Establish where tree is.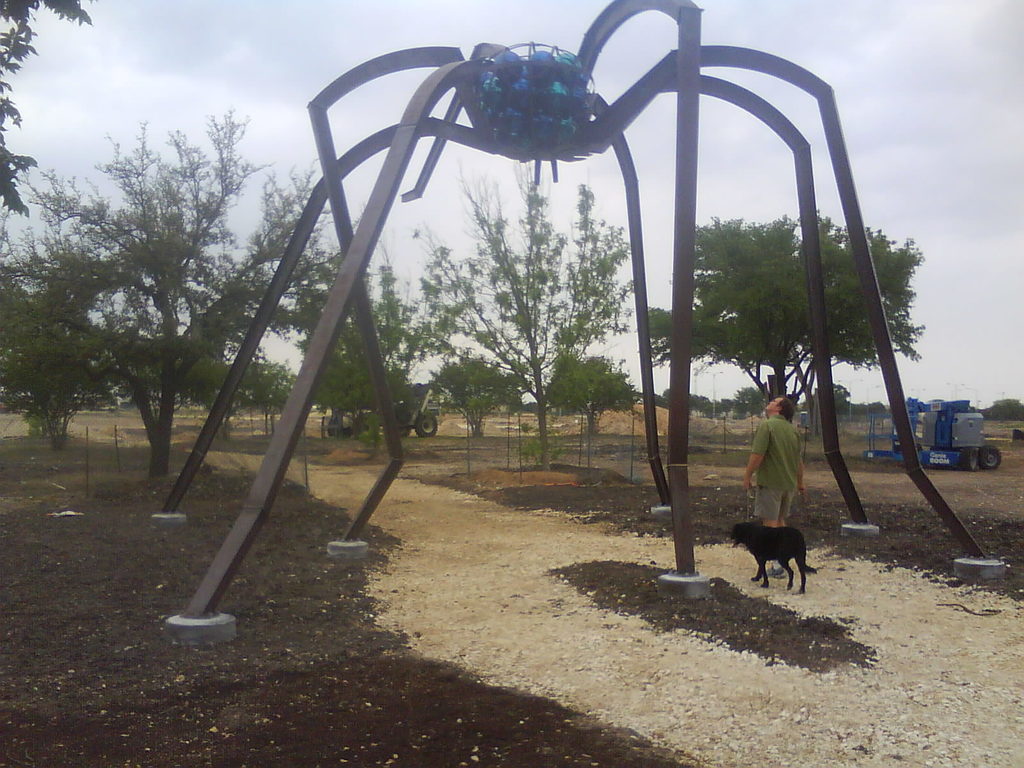
Established at [0, 0, 95, 229].
